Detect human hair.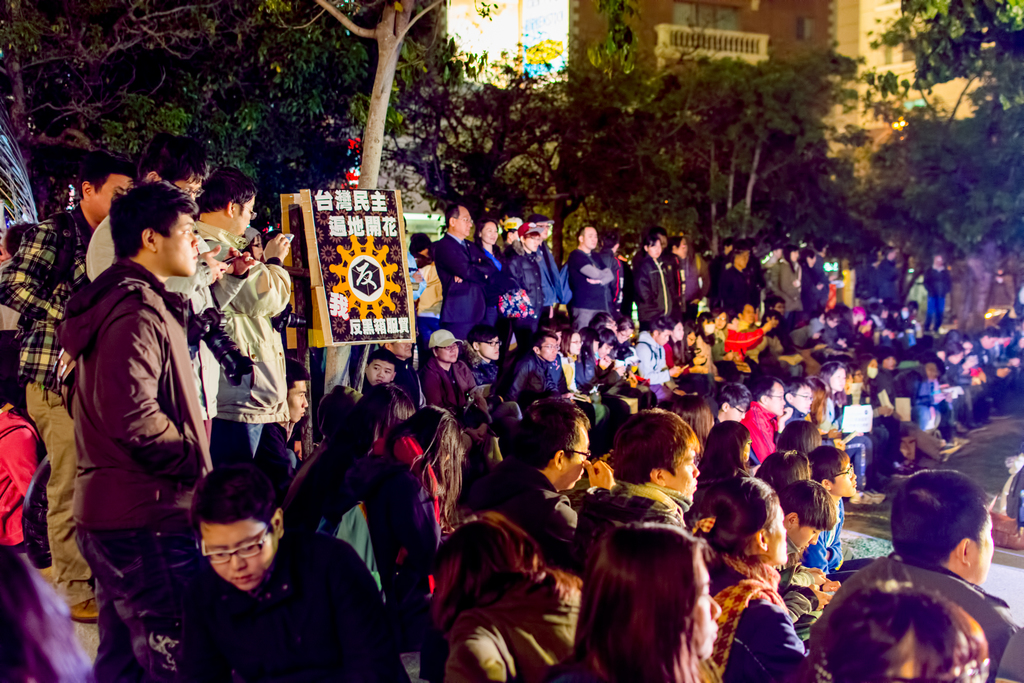
Detected at {"x1": 815, "y1": 359, "x2": 845, "y2": 388}.
